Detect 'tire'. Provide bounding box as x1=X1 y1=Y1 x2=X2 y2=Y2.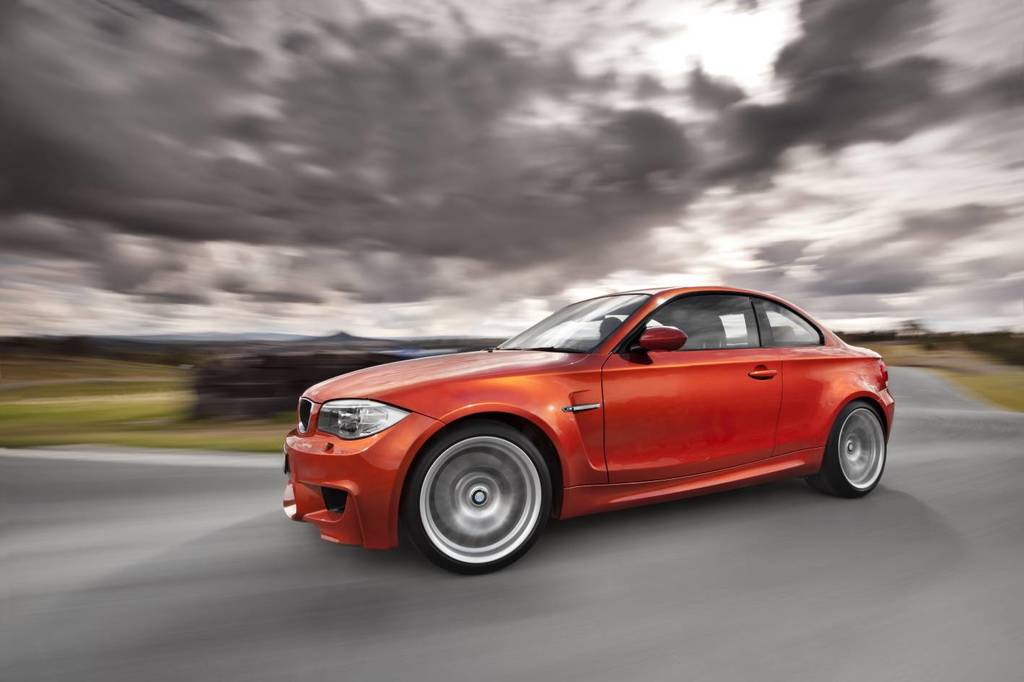
x1=406 y1=424 x2=567 y2=577.
